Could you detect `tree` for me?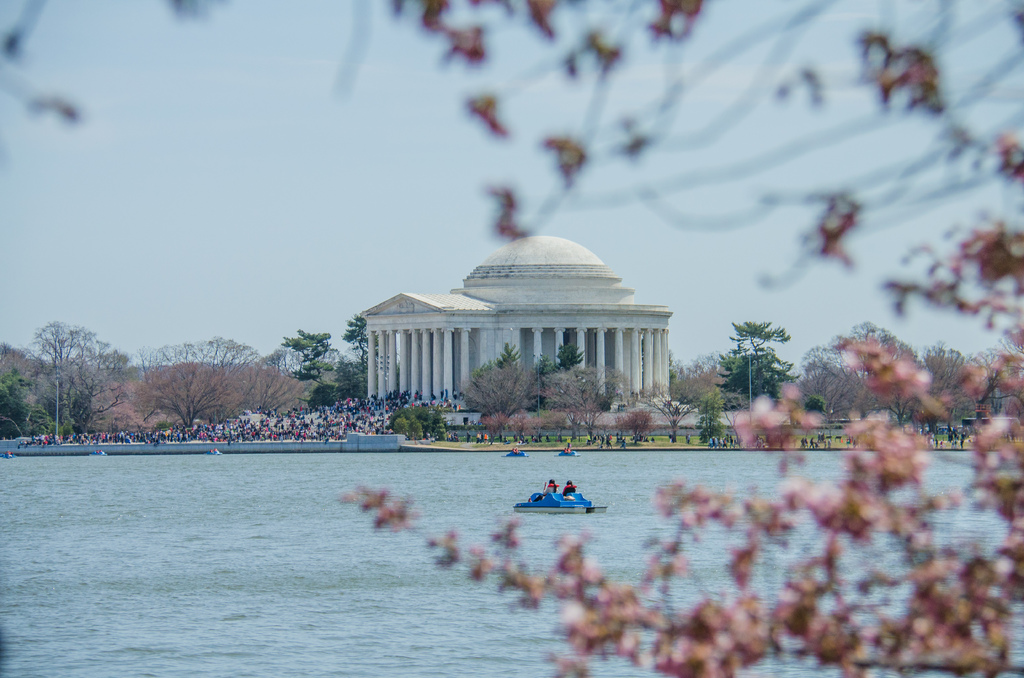
Detection result: <region>643, 377, 712, 444</region>.
